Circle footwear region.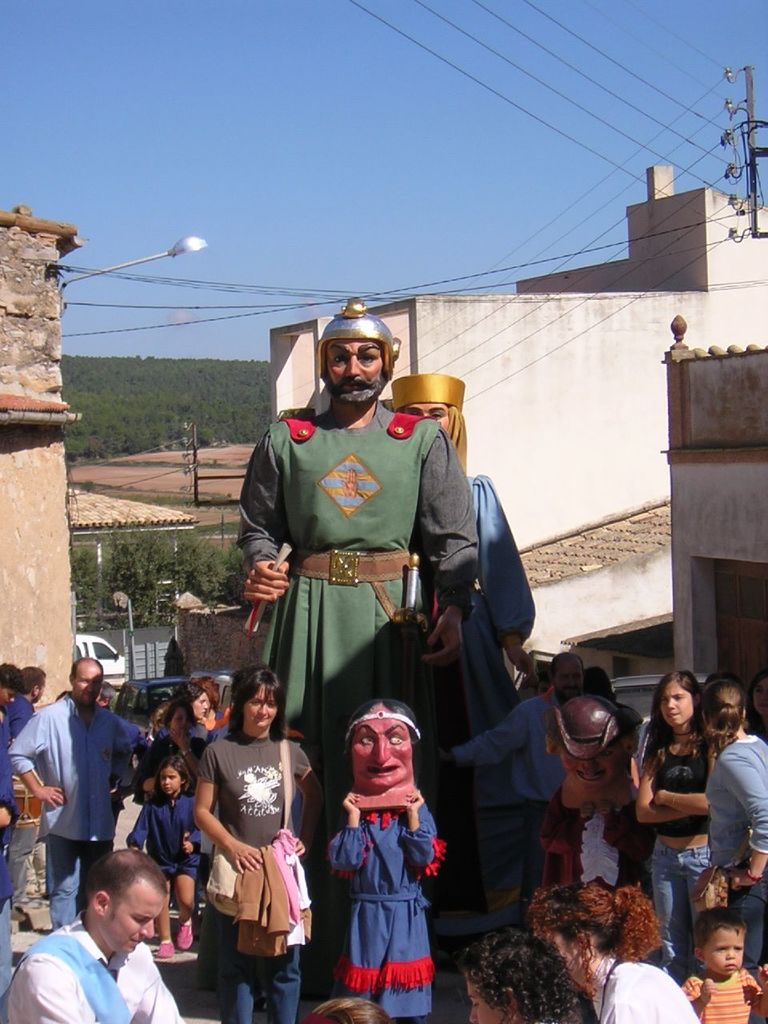
Region: [154, 941, 172, 960].
